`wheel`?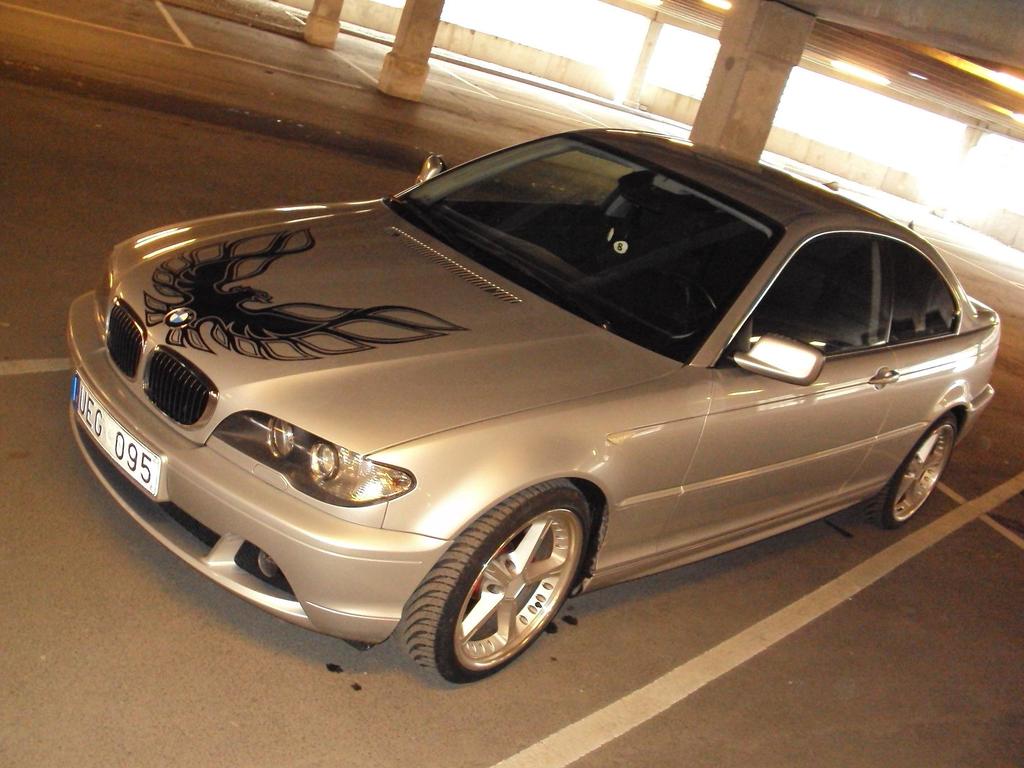
region(396, 482, 590, 687)
